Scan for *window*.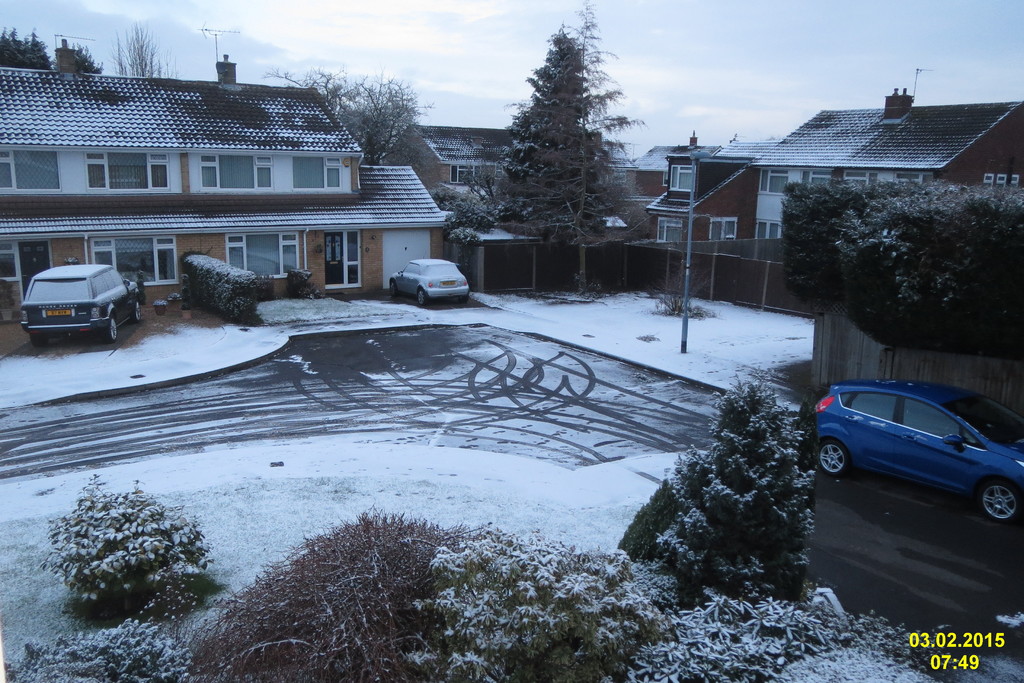
Scan result: 85,236,185,282.
